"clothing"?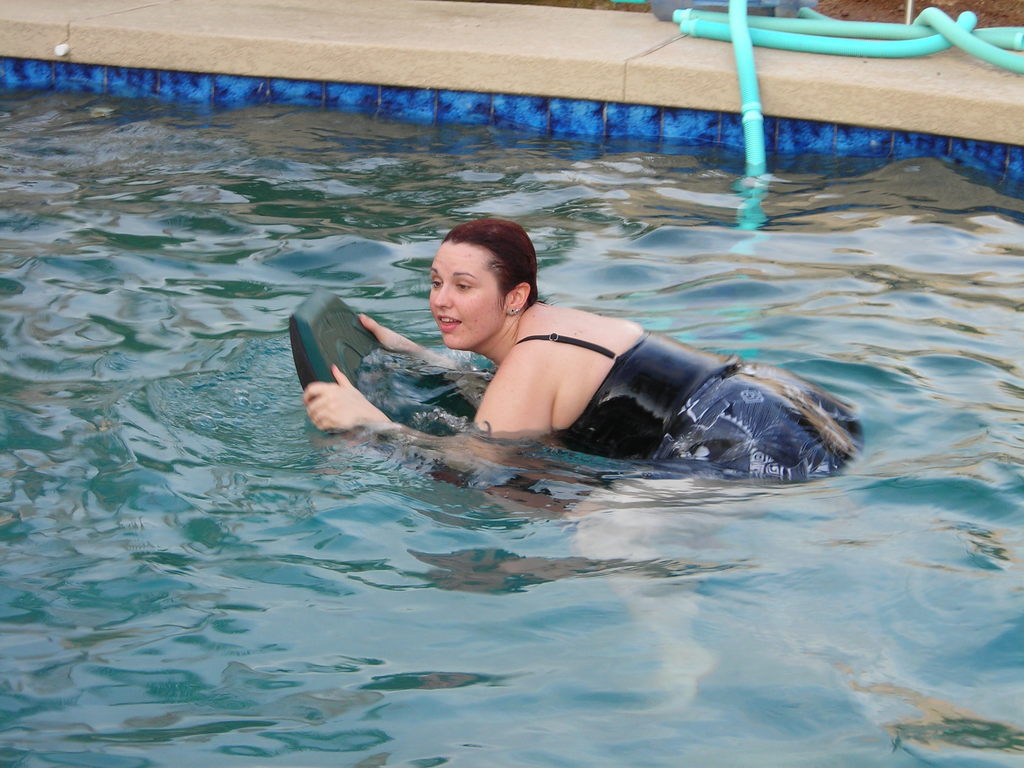
select_region(510, 335, 865, 488)
